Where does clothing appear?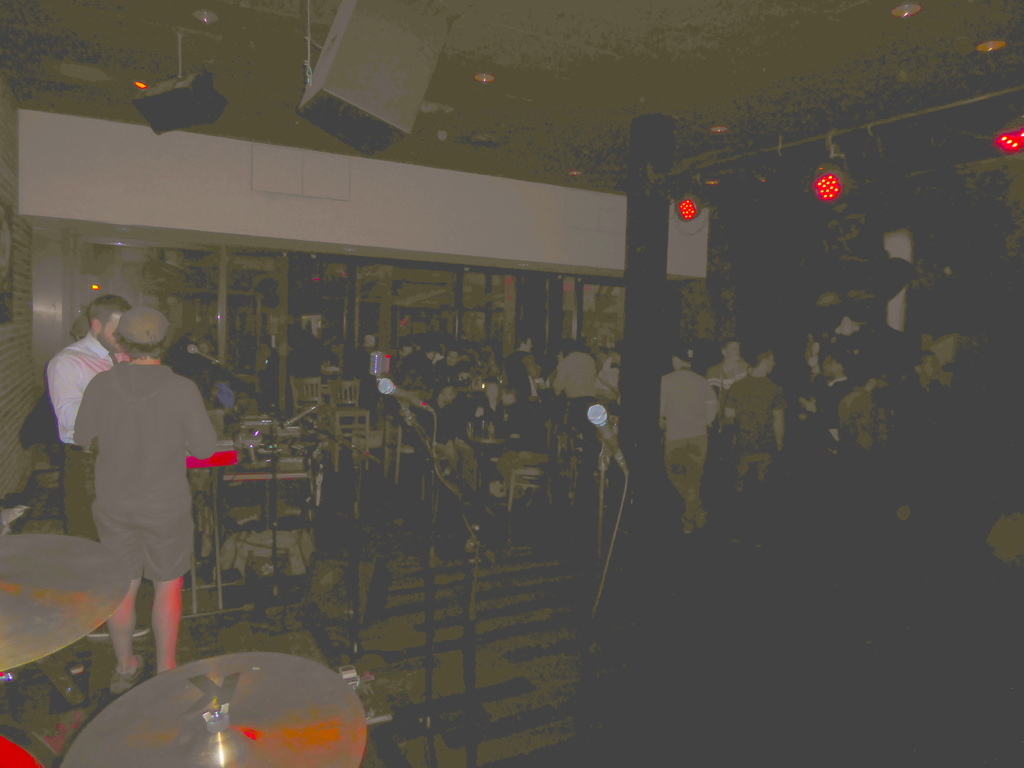
Appears at <bbox>711, 362, 733, 442</bbox>.
